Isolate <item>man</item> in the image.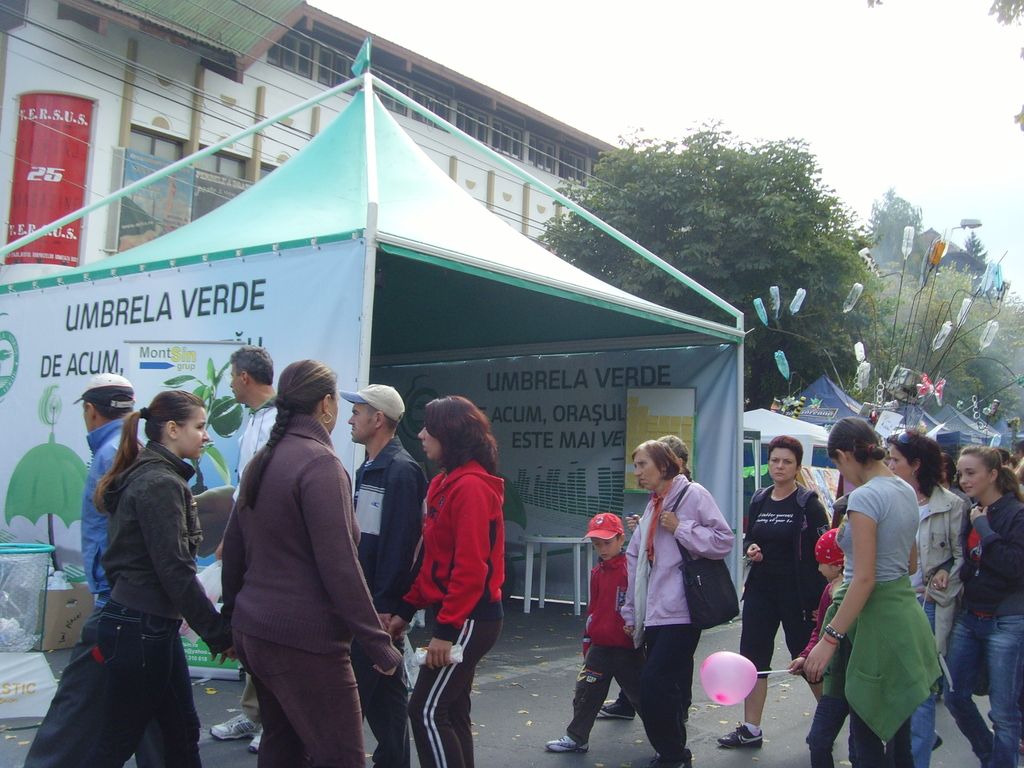
Isolated region: 205,347,260,751.
